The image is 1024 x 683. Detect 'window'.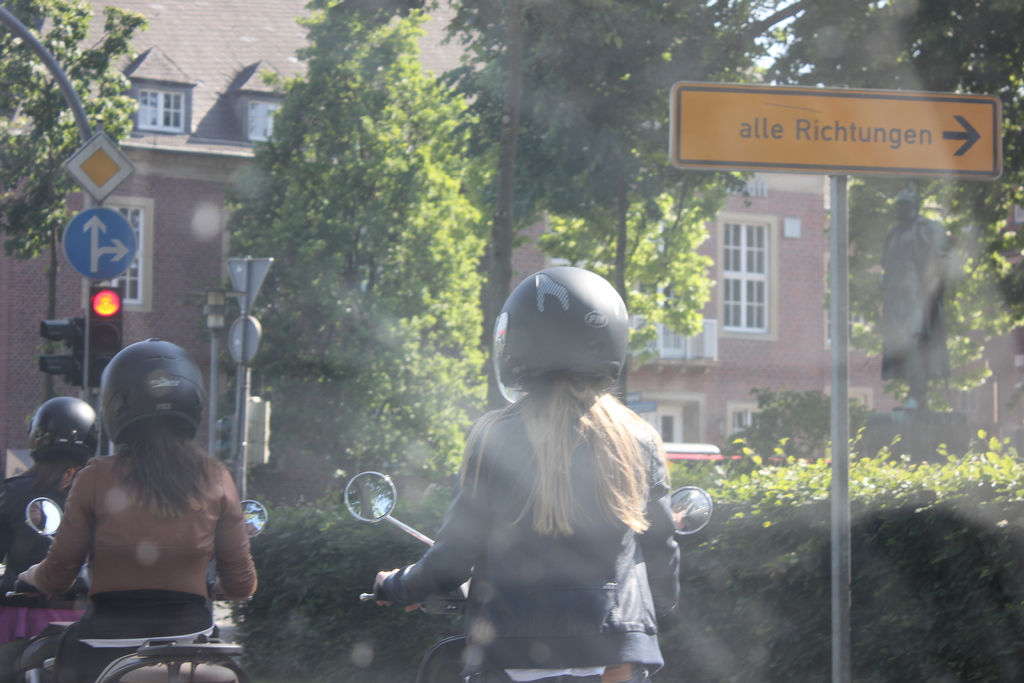
Detection: 83 193 150 309.
